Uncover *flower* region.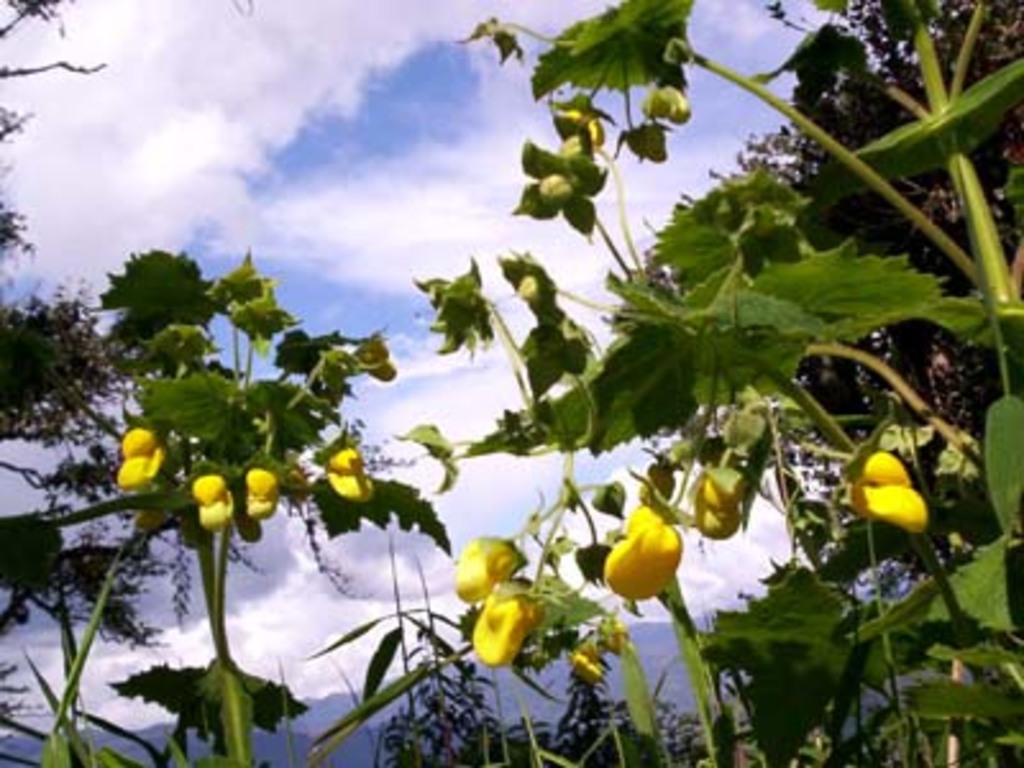
Uncovered: crop(596, 499, 684, 604).
